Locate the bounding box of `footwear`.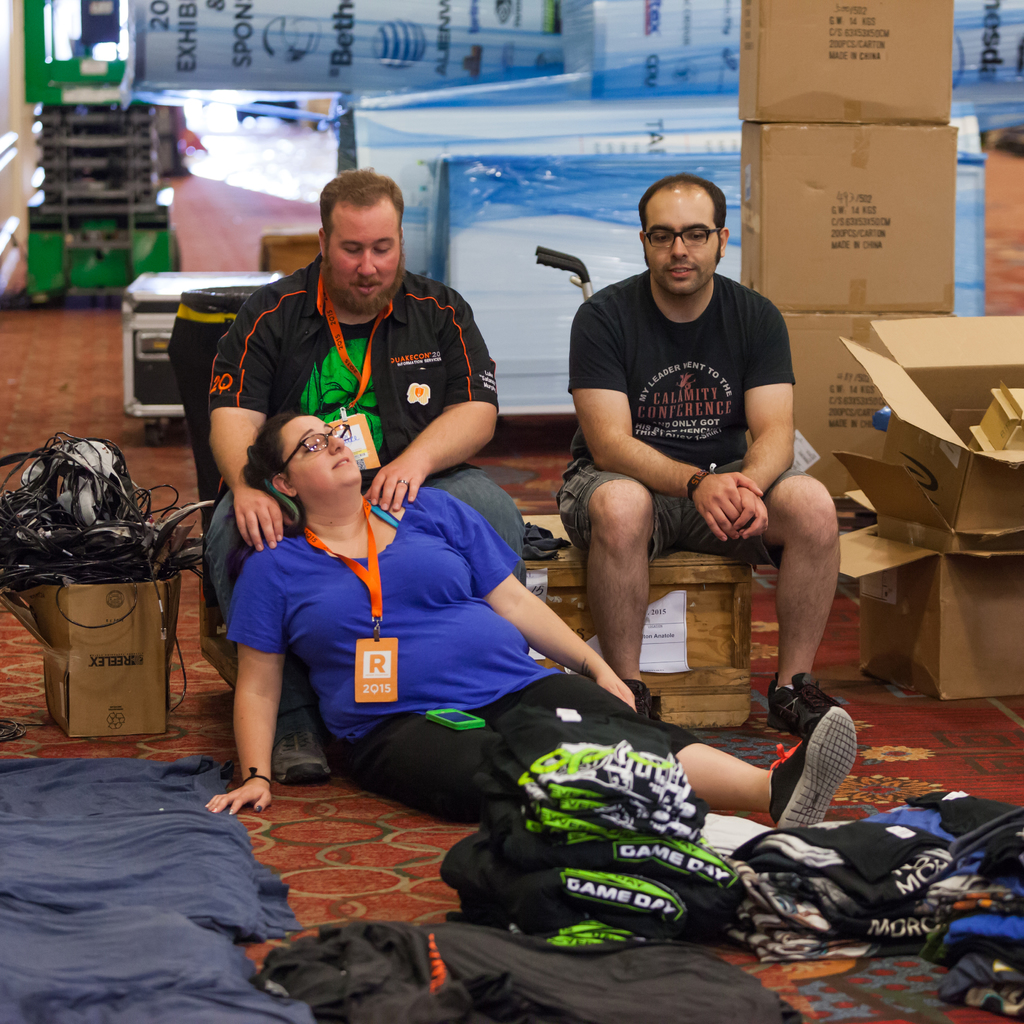
Bounding box: bbox(764, 673, 846, 736).
